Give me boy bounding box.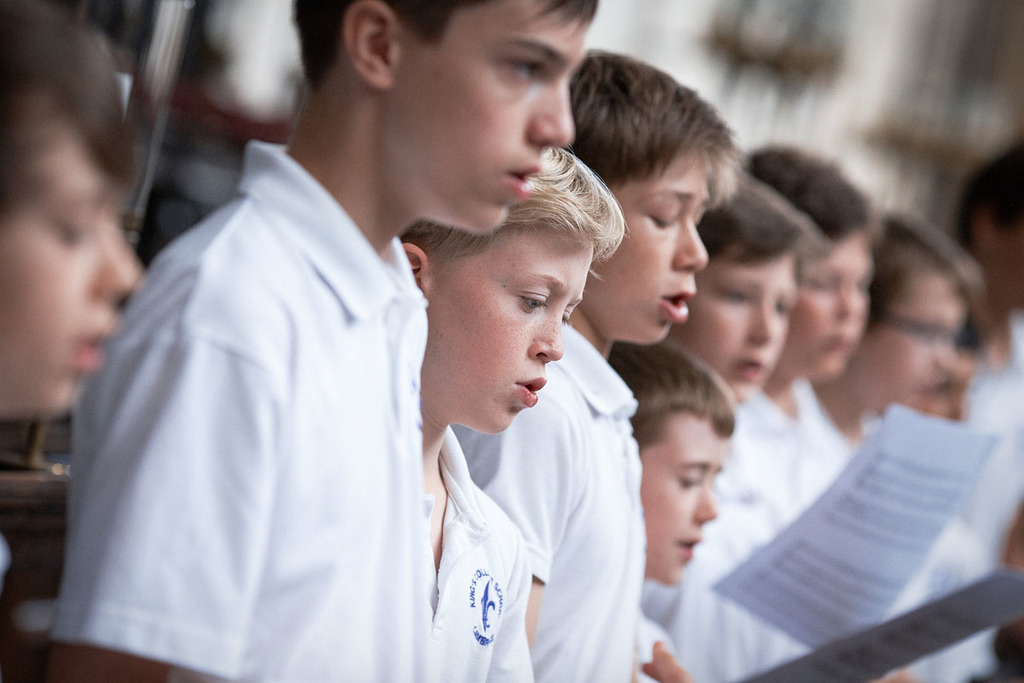
[left=456, top=48, right=737, bottom=682].
